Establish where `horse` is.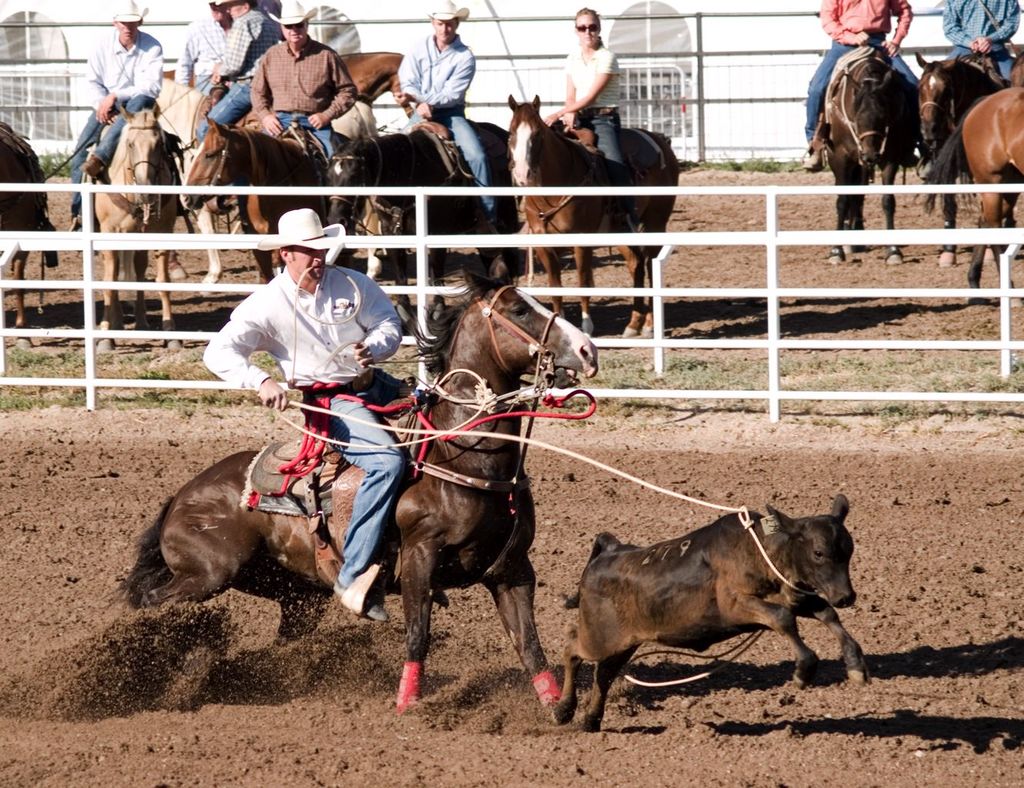
Established at (92,107,180,352).
